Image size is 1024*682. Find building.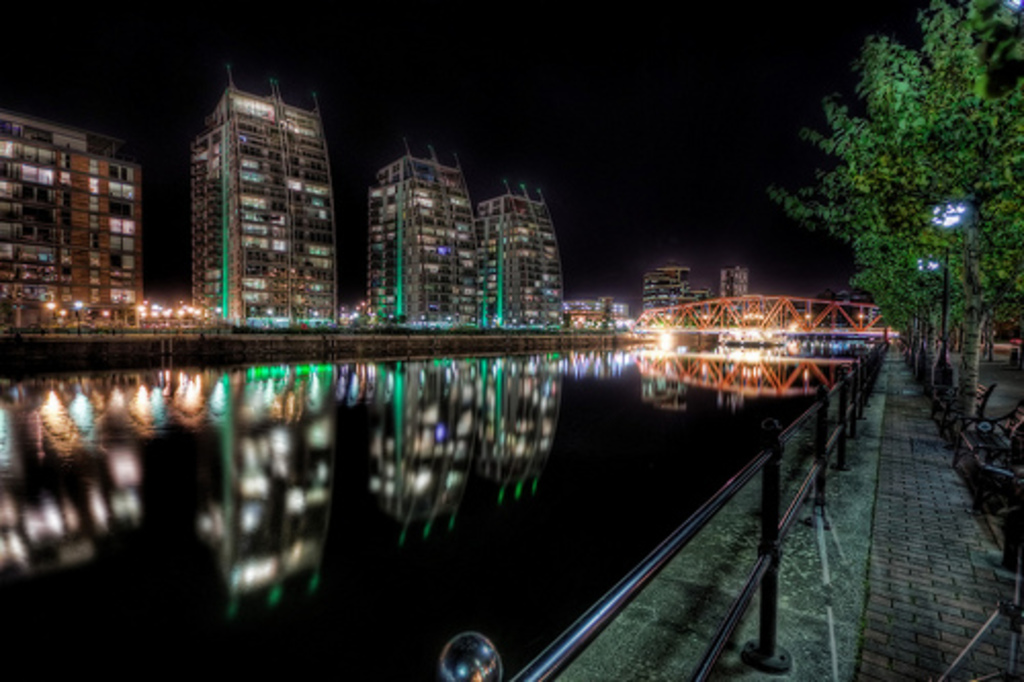
(x1=639, y1=262, x2=698, y2=319).
